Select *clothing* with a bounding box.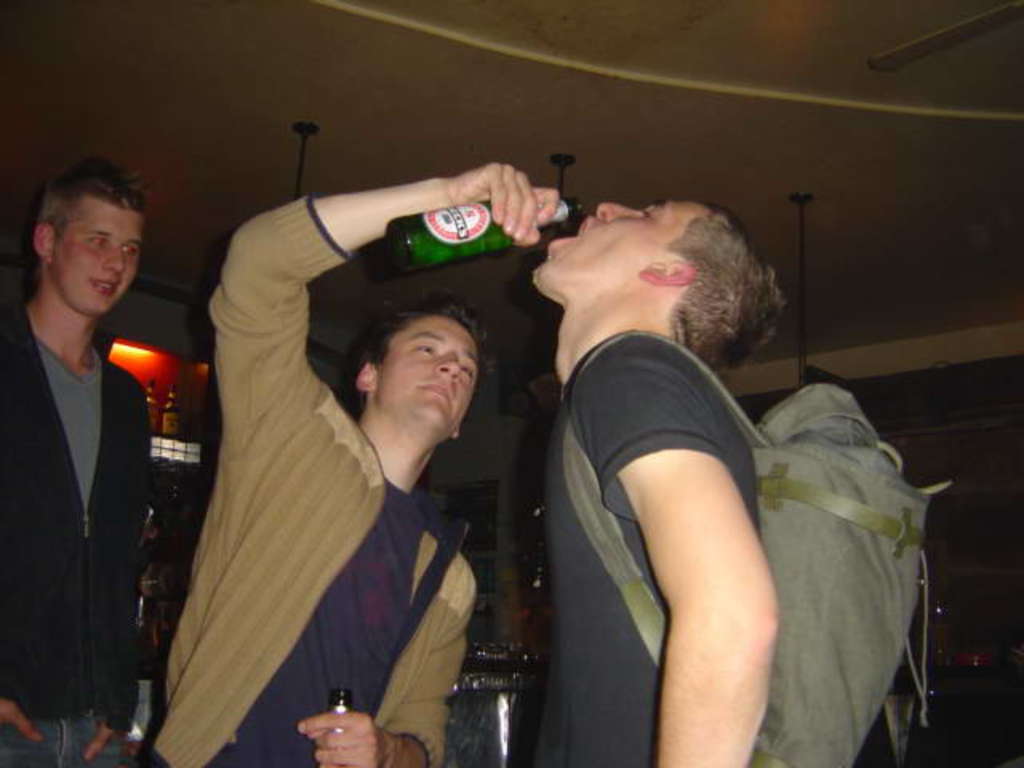
2, 298, 157, 765.
